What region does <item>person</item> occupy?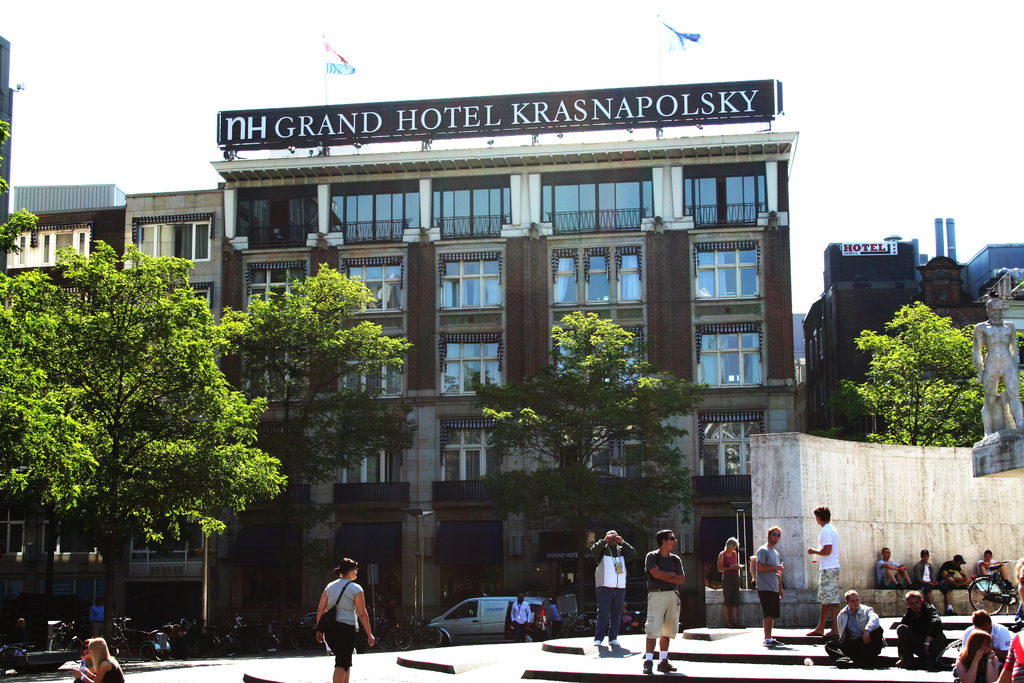
region(974, 550, 1016, 590).
